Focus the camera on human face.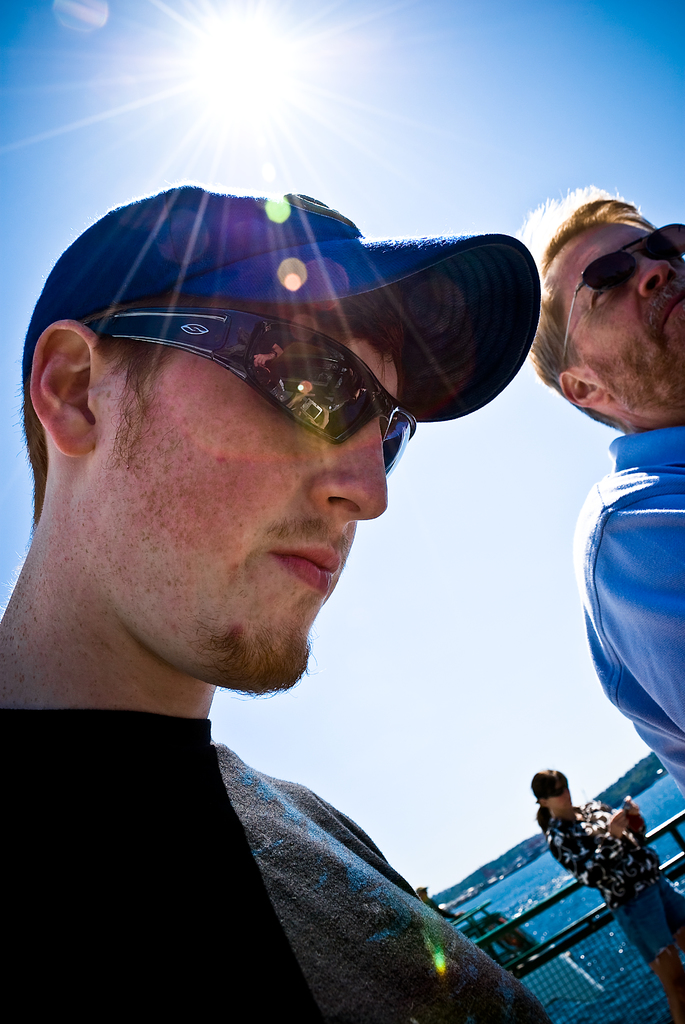
Focus region: region(98, 344, 405, 694).
